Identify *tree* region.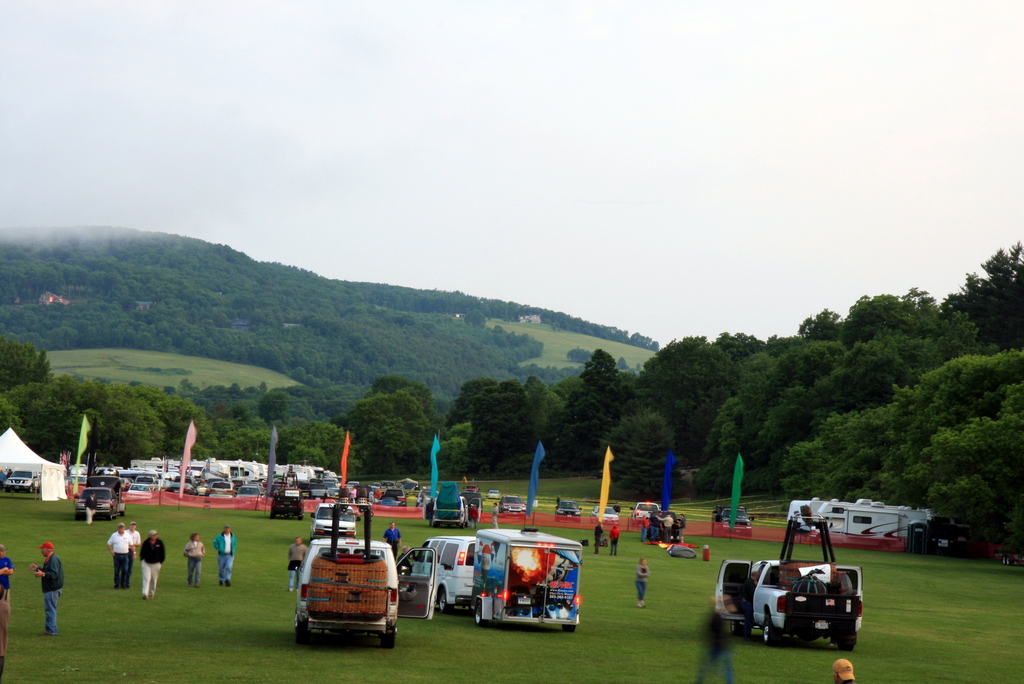
Region: region(899, 352, 1023, 447).
